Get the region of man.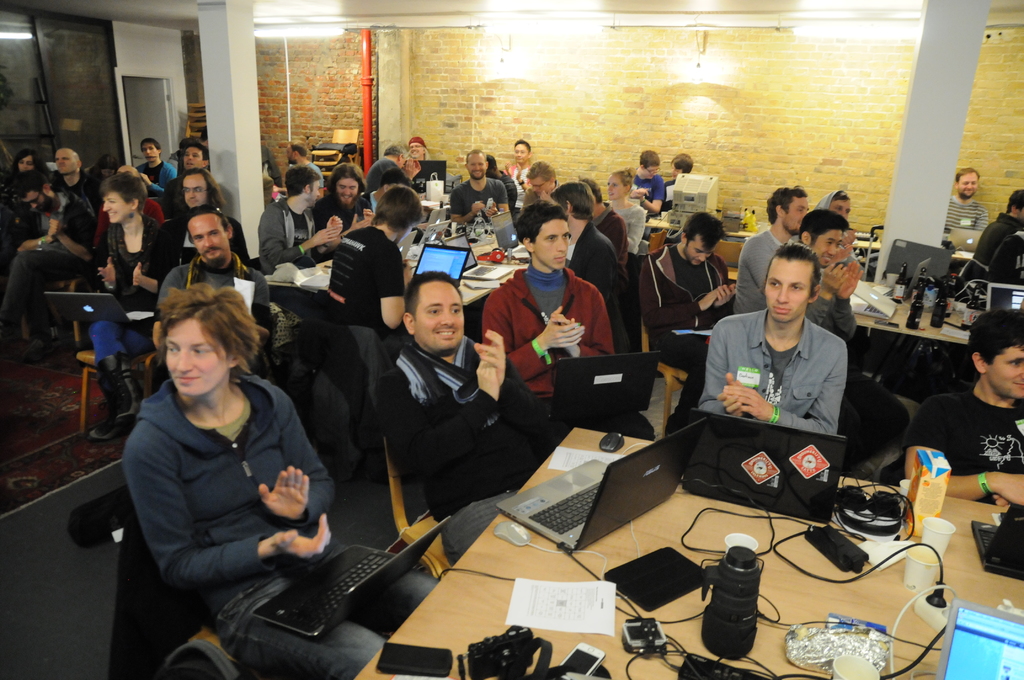
157:165:261:280.
